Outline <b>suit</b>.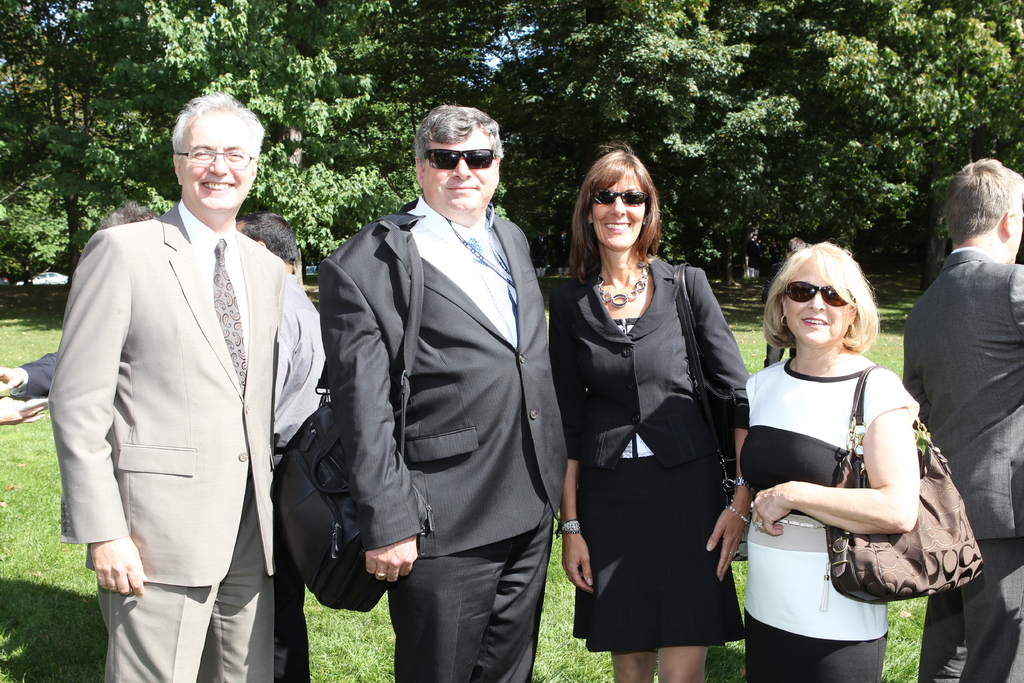
Outline: locate(47, 200, 287, 682).
